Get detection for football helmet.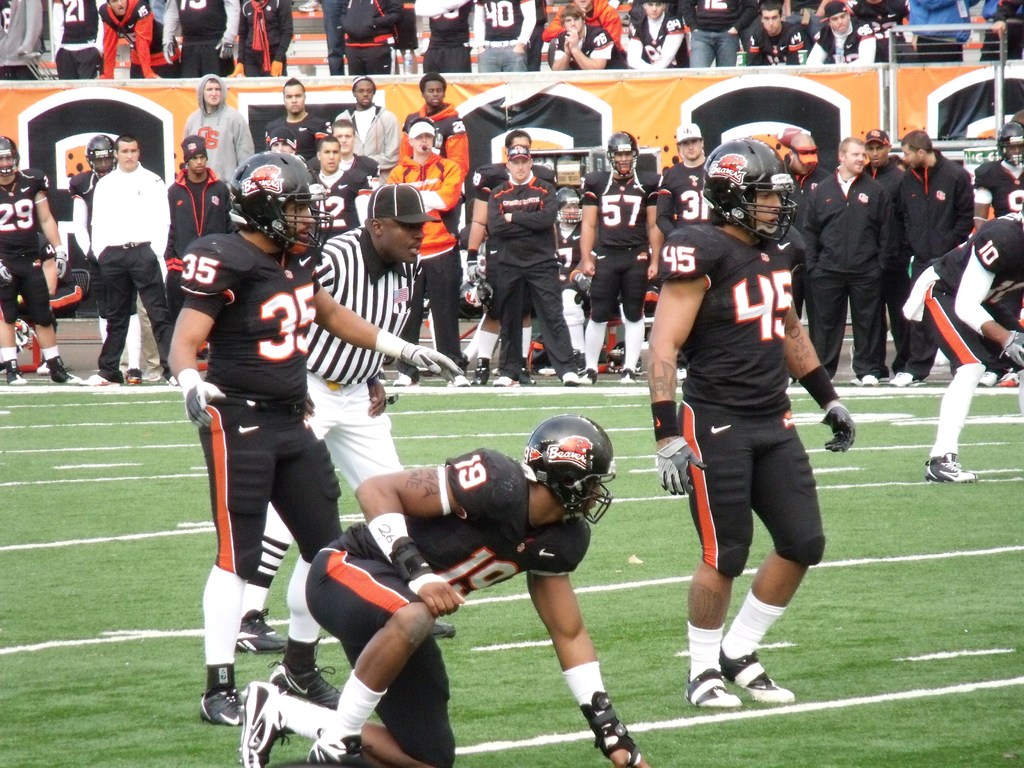
Detection: Rect(999, 122, 1023, 172).
